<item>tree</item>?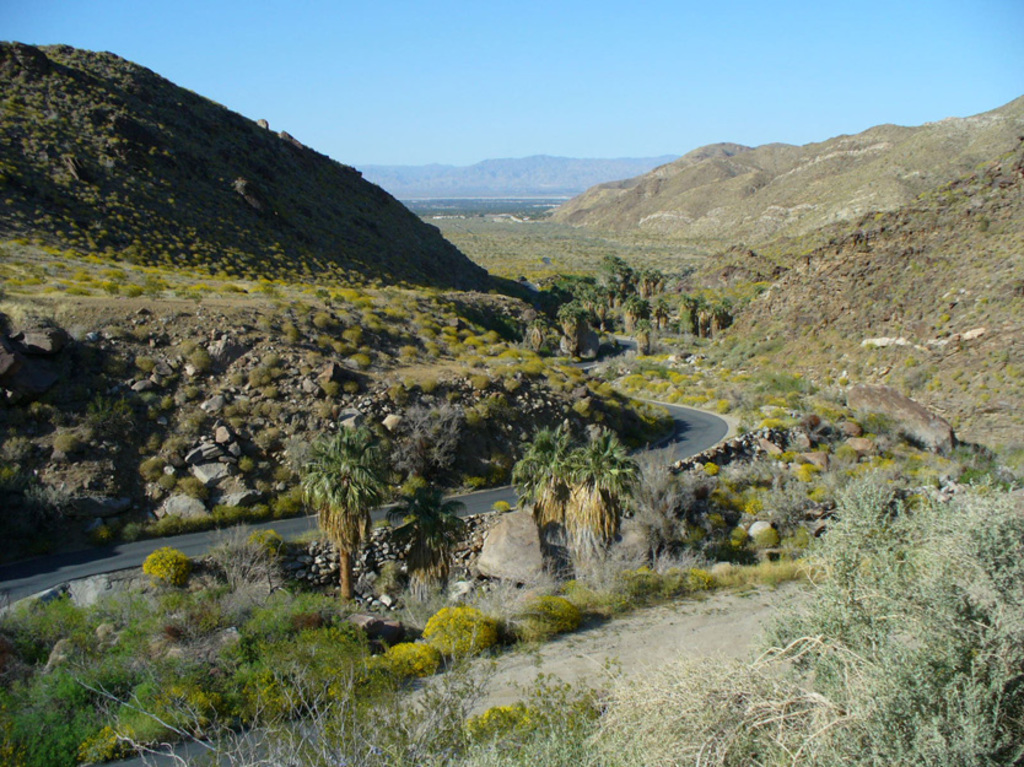
select_region(566, 422, 647, 579)
